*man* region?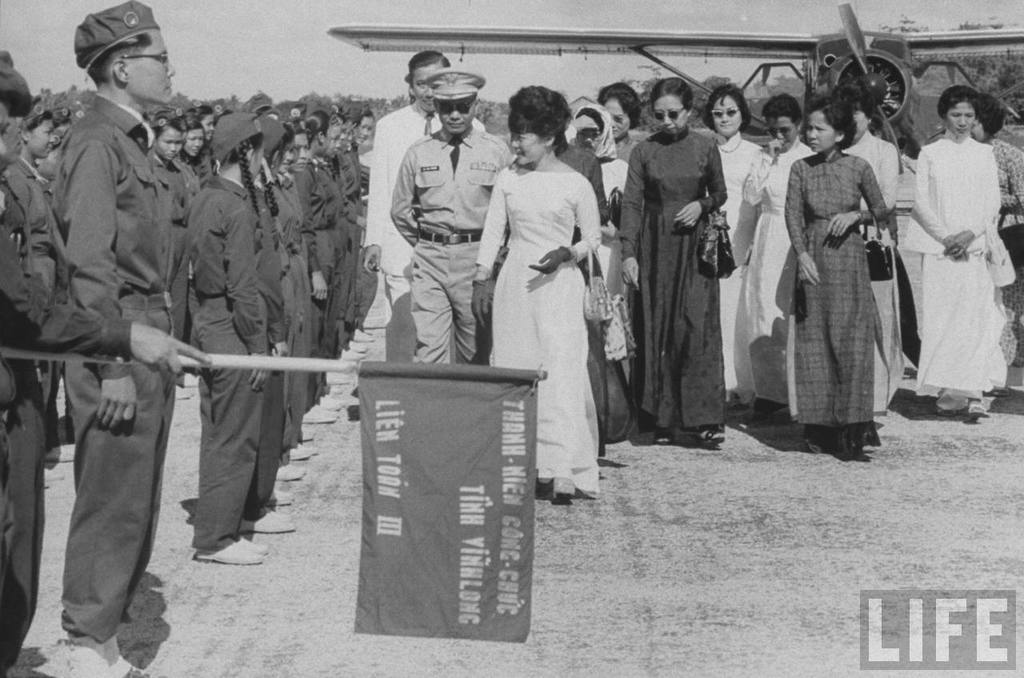
[left=34, top=41, right=206, bottom=646]
